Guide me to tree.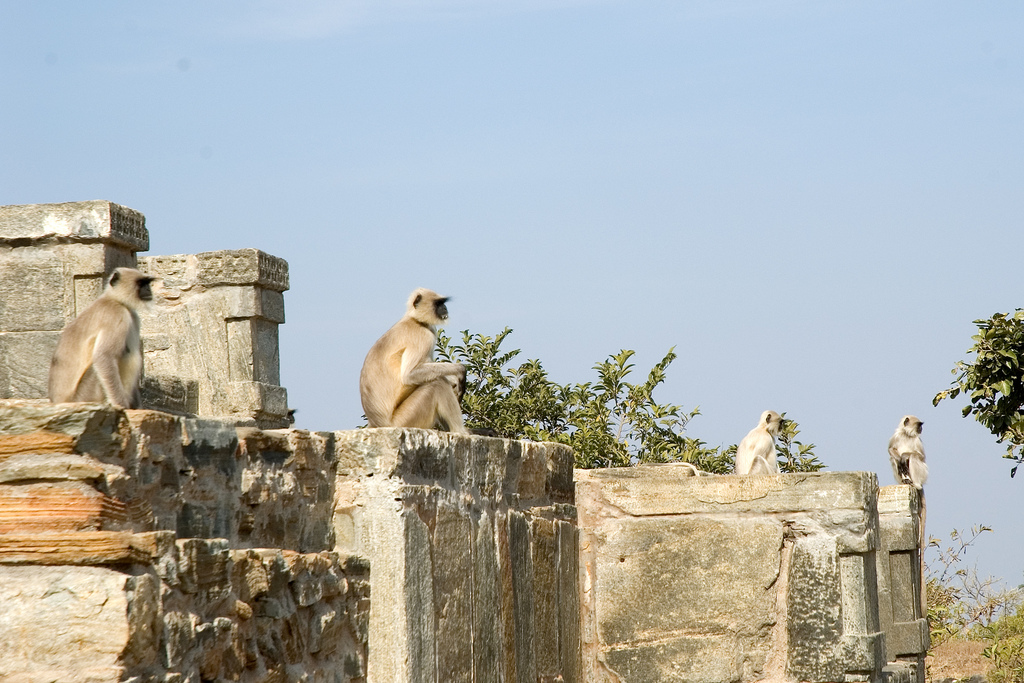
Guidance: rect(931, 300, 1023, 498).
